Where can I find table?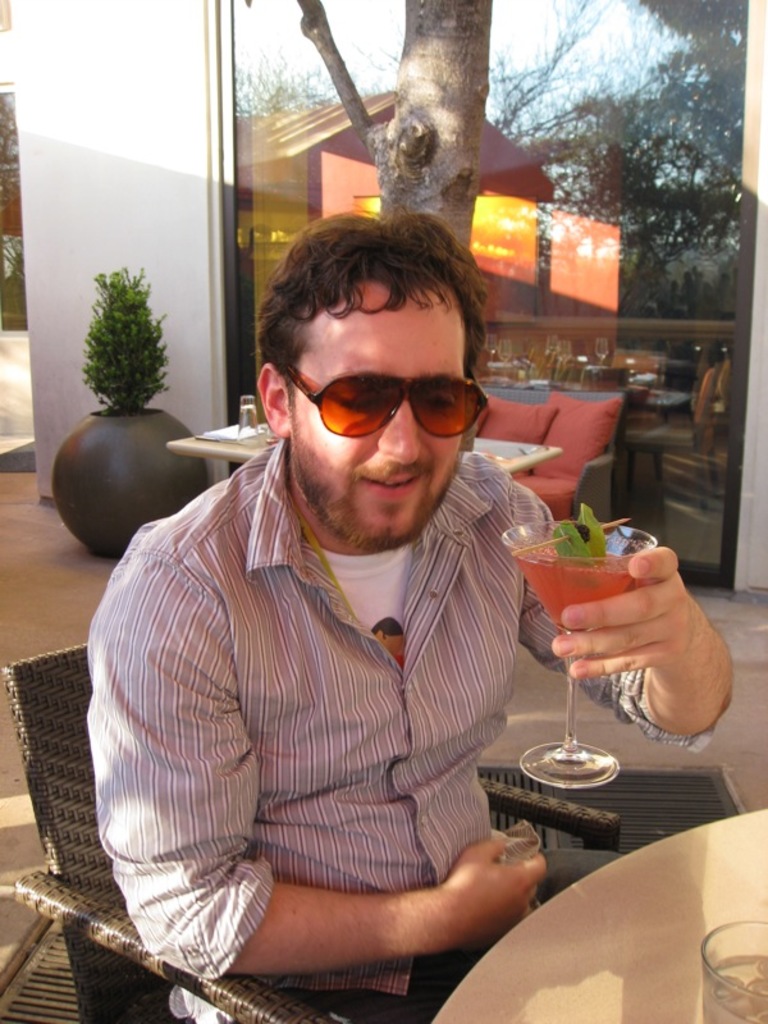
You can find it at {"left": 429, "top": 817, "right": 767, "bottom": 1023}.
